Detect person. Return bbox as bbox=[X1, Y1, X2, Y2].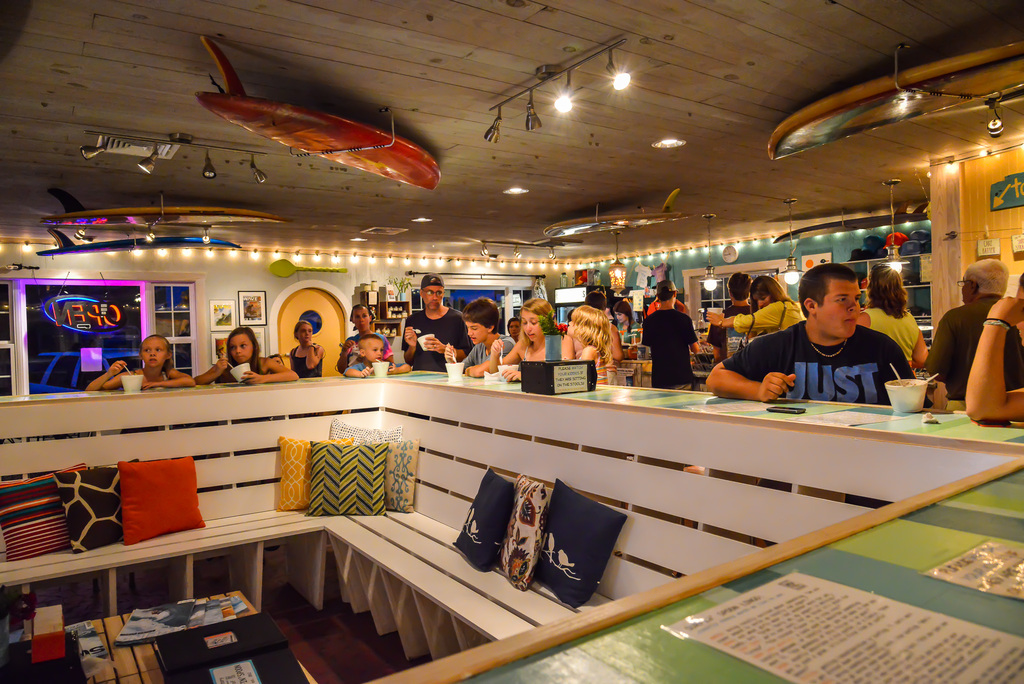
bbox=[340, 332, 413, 376].
